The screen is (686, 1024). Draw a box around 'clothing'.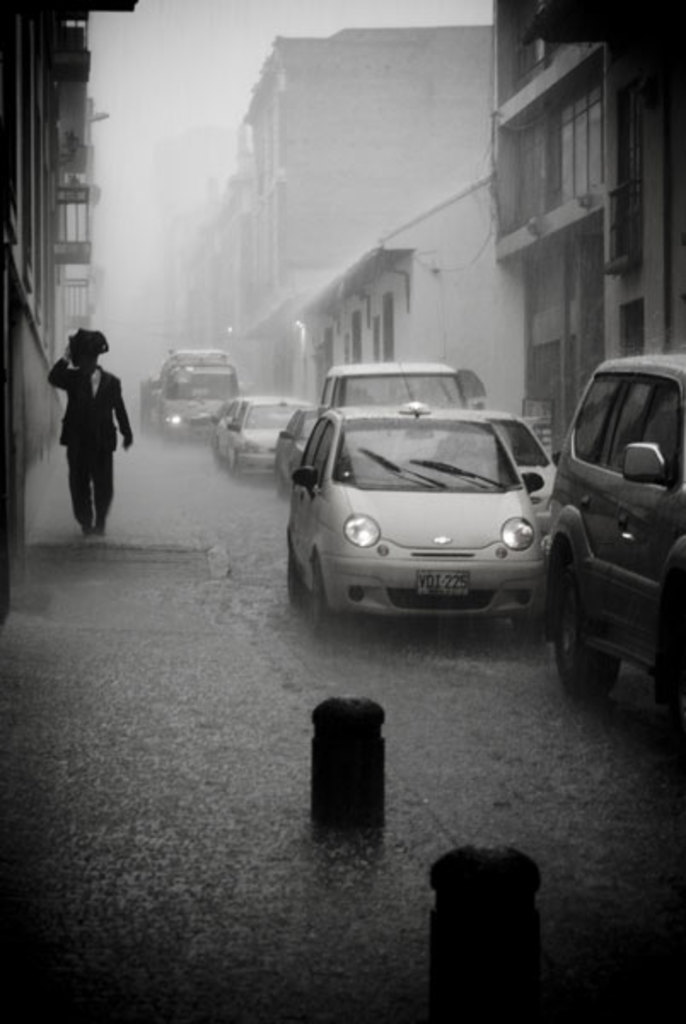
[39,309,126,522].
